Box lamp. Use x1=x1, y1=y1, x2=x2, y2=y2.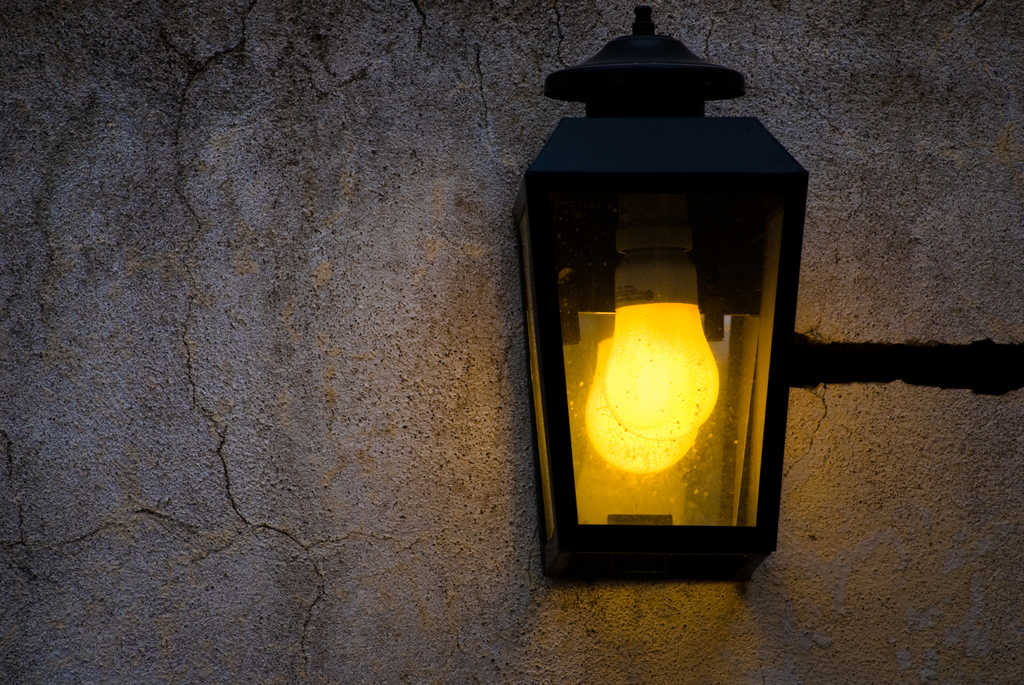
x1=505, y1=10, x2=1023, y2=586.
